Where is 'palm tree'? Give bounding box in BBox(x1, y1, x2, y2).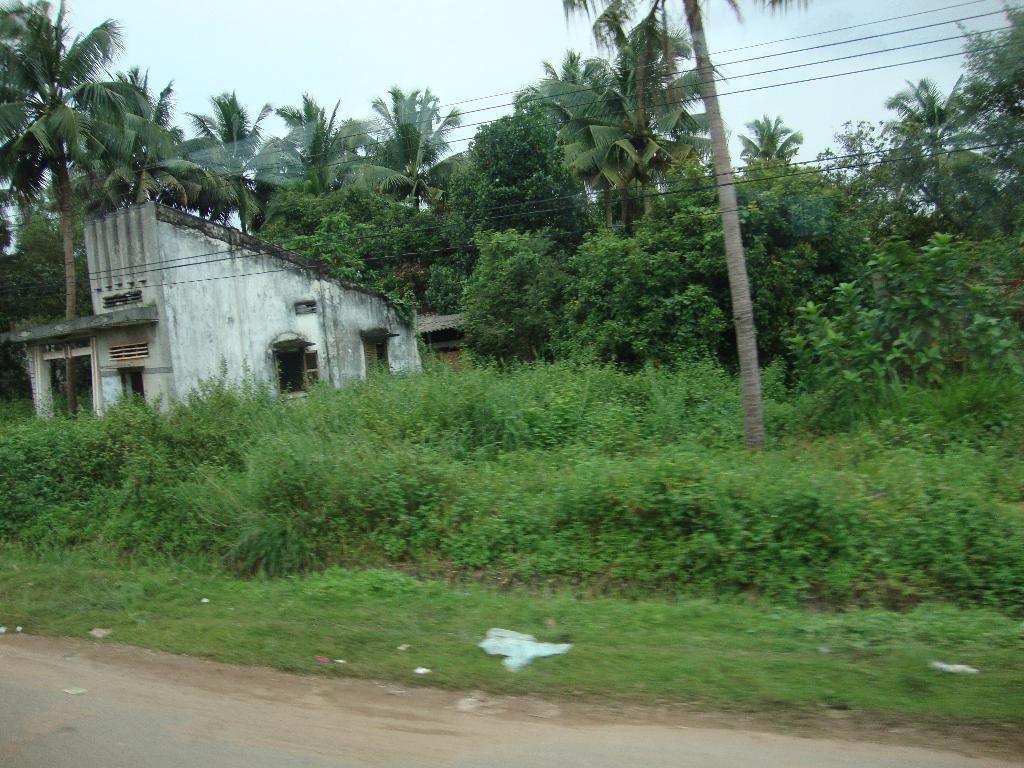
BBox(294, 101, 369, 219).
